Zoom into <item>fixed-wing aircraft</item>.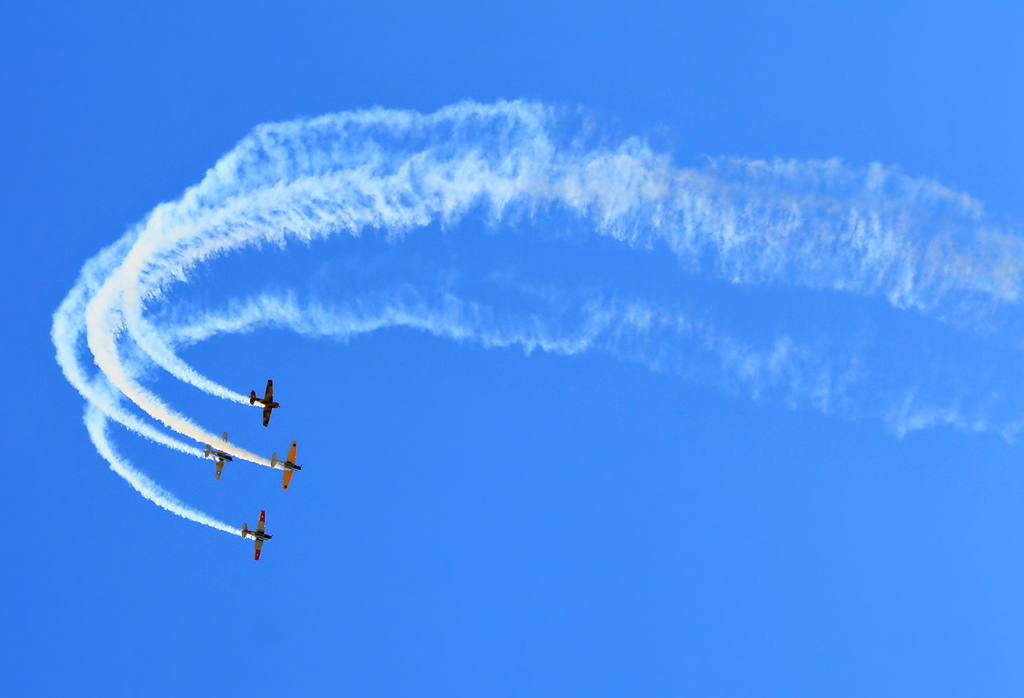
Zoom target: bbox=(271, 440, 304, 486).
